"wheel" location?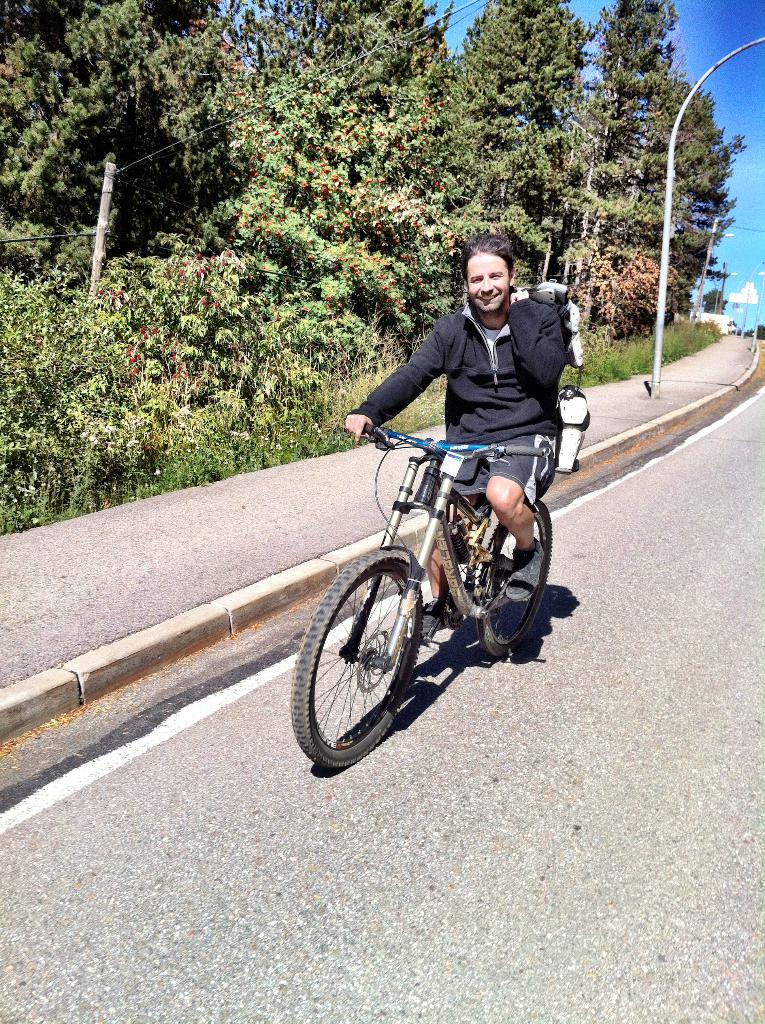
(left=479, top=498, right=553, bottom=655)
